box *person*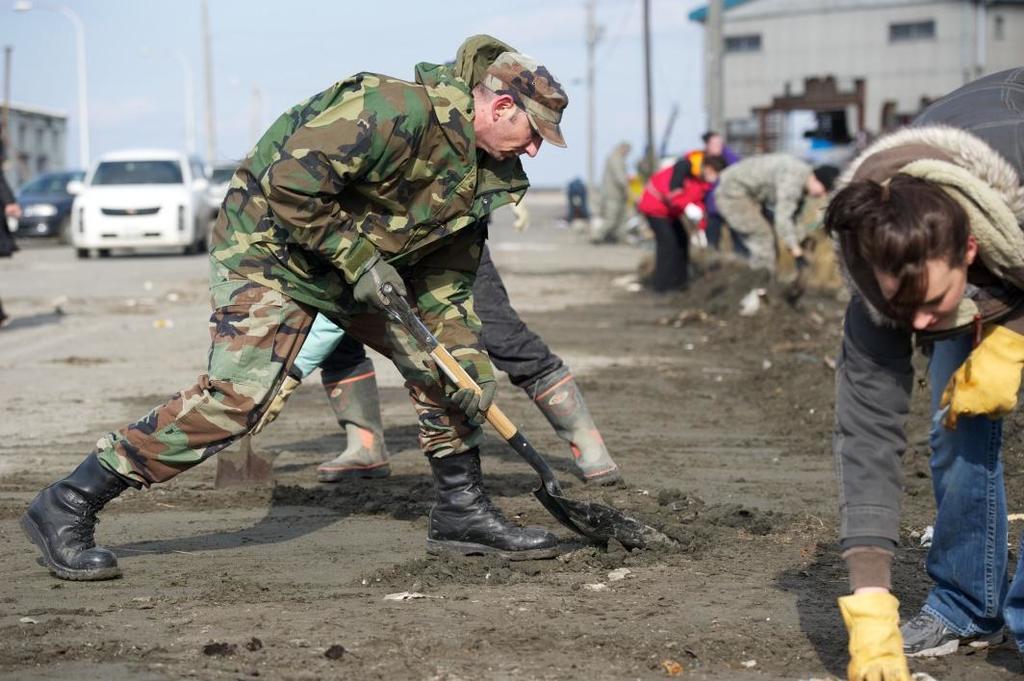
(586,137,642,248)
